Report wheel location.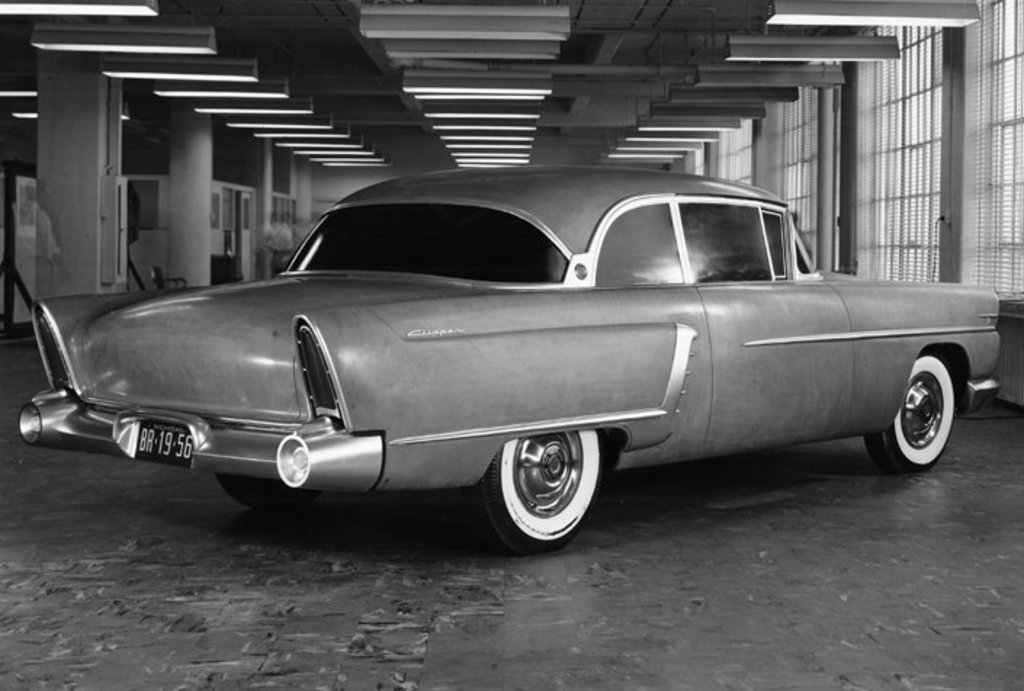
Report: x1=215, y1=473, x2=324, y2=512.
